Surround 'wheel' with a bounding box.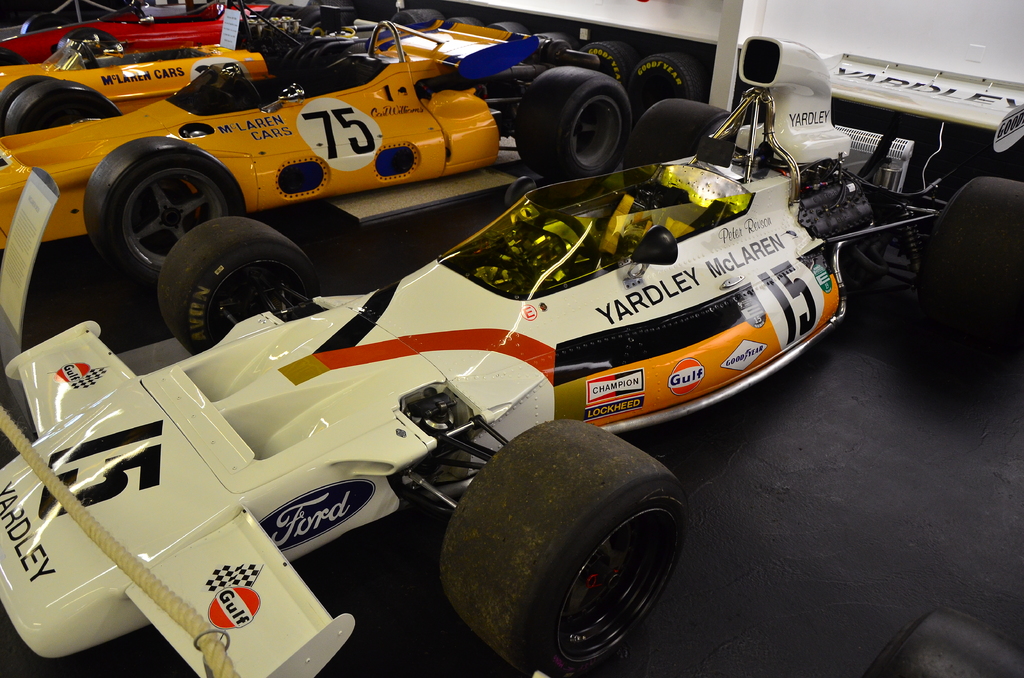
Rect(861, 608, 1023, 677).
